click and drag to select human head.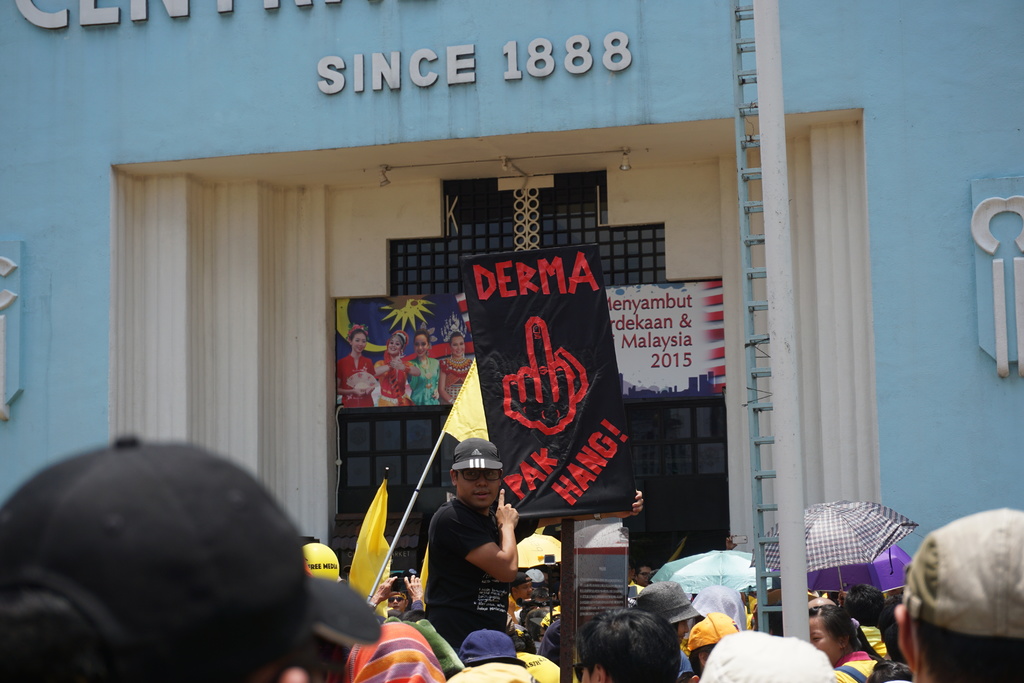
Selection: detection(895, 506, 1023, 682).
